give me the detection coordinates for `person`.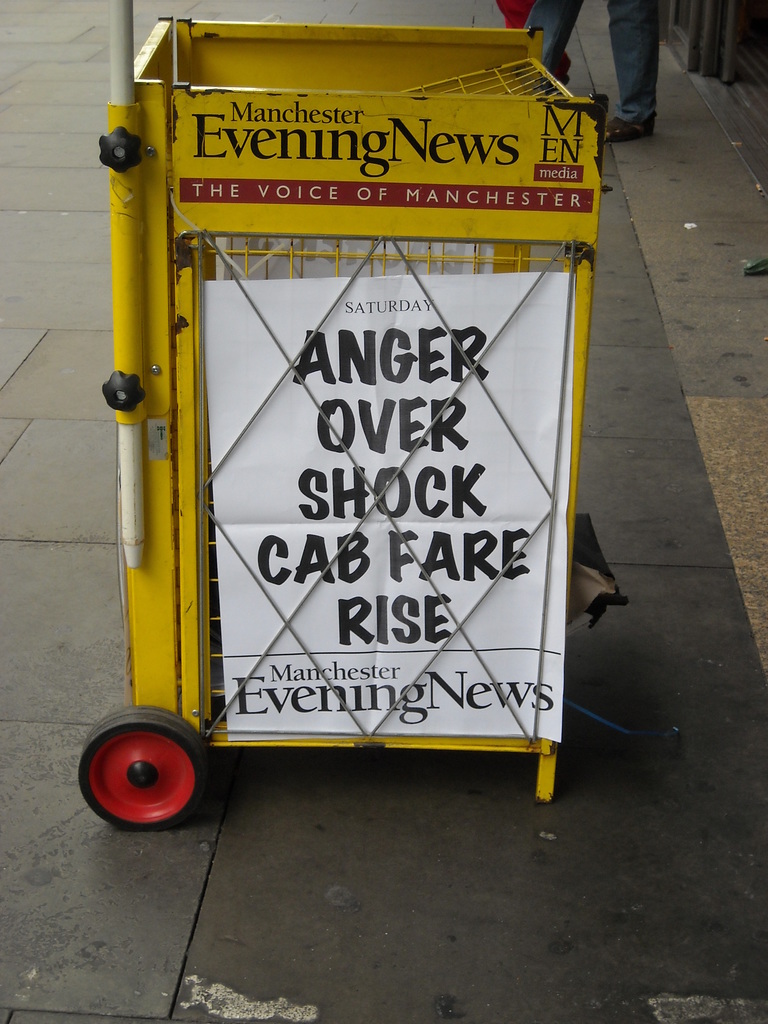
locate(512, 0, 664, 138).
